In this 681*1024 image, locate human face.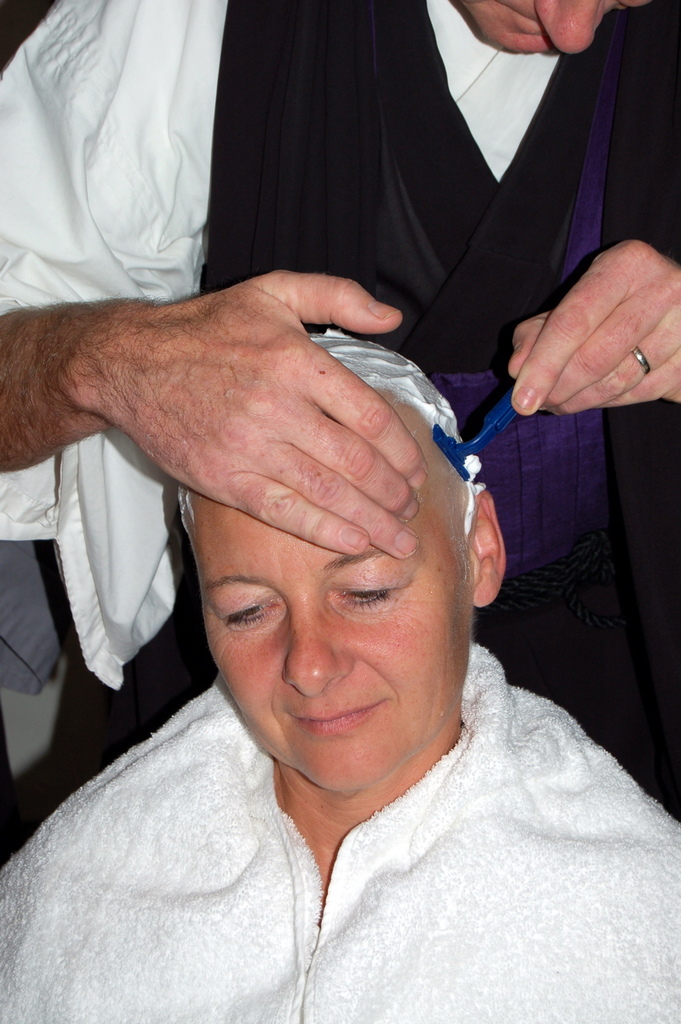
Bounding box: {"x1": 192, "y1": 491, "x2": 473, "y2": 798}.
